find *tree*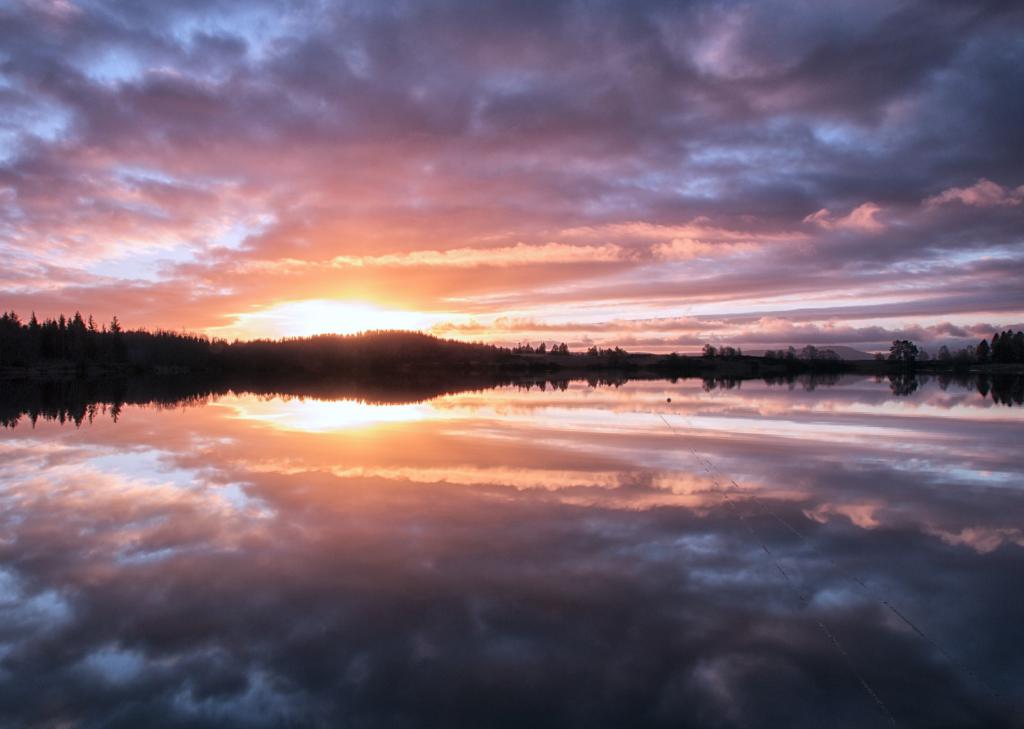
bbox(976, 340, 991, 364)
